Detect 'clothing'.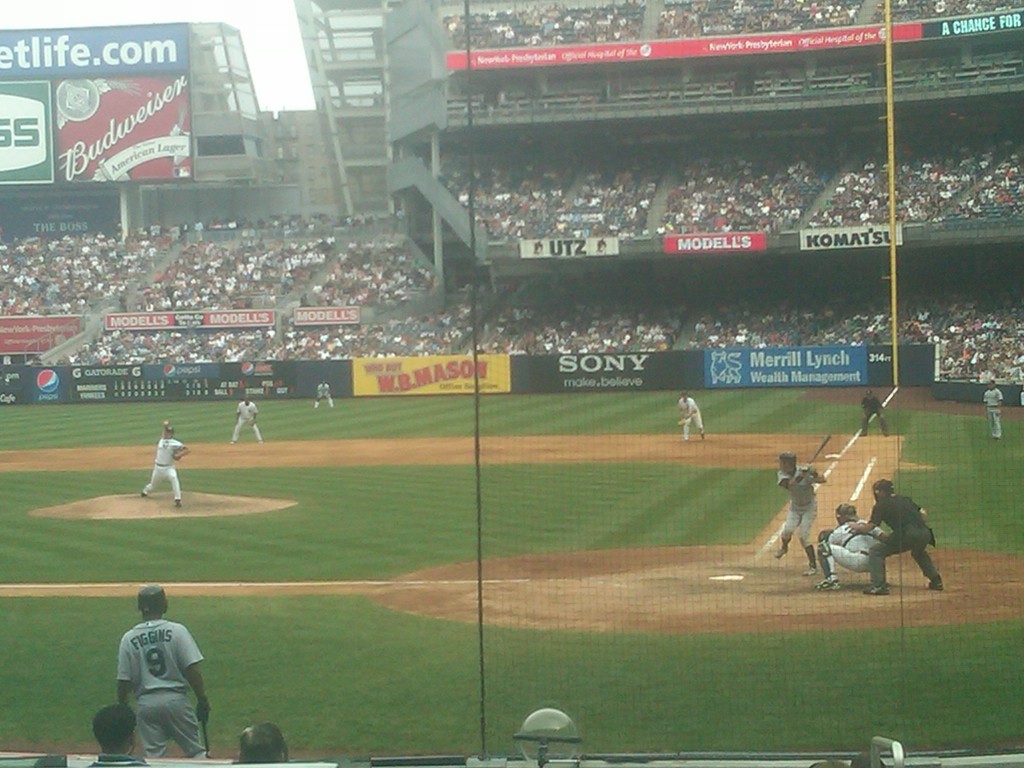
Detected at (x1=863, y1=397, x2=889, y2=435).
